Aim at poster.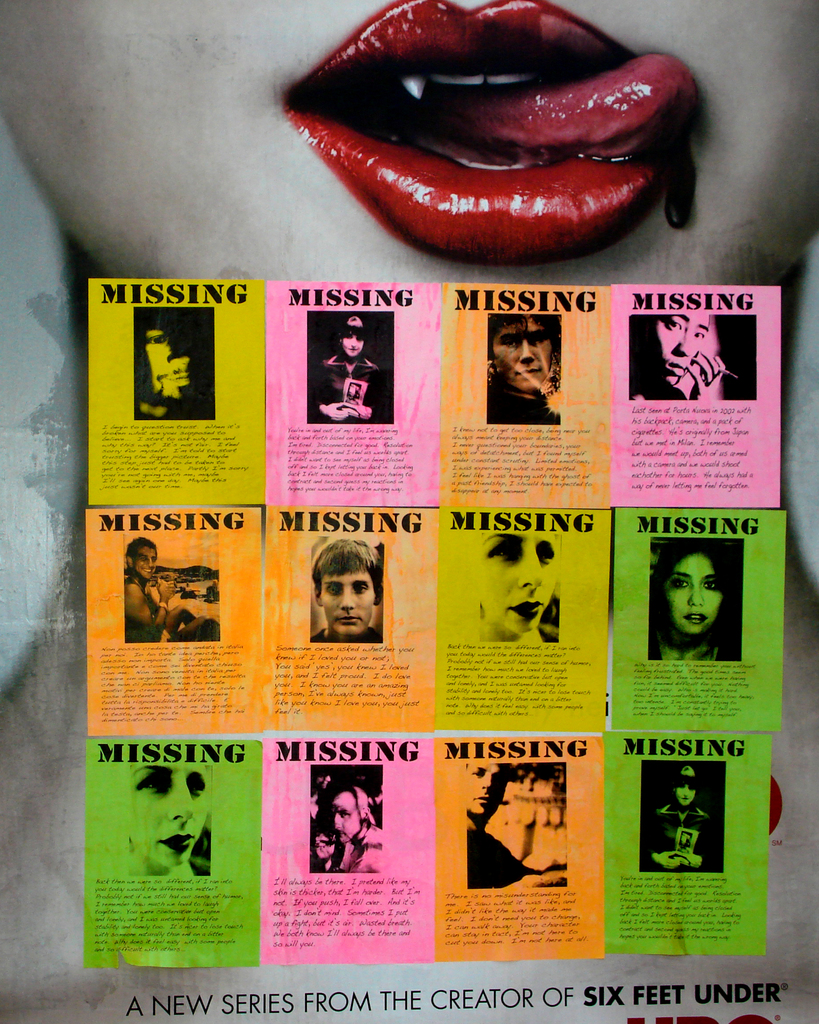
Aimed at [left=0, top=0, right=818, bottom=1023].
